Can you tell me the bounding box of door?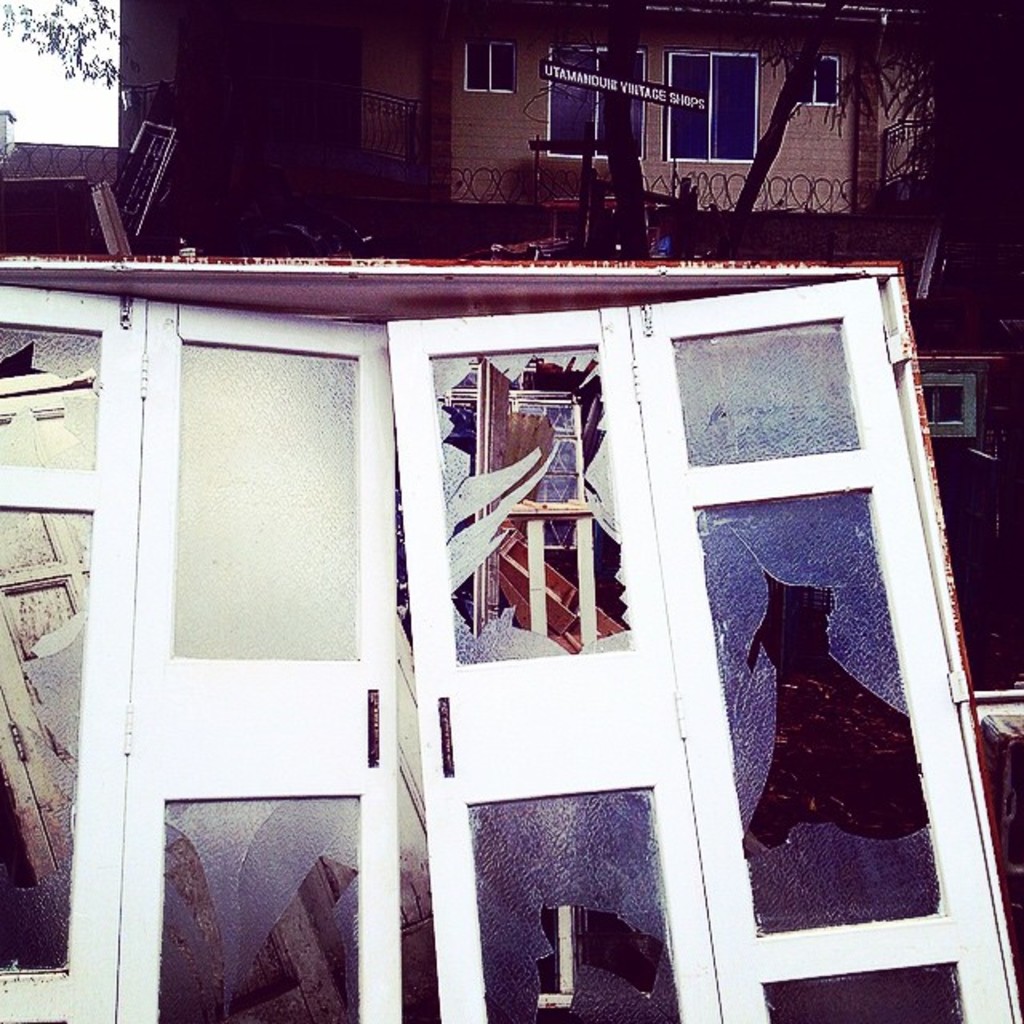
[left=85, top=230, right=443, bottom=995].
